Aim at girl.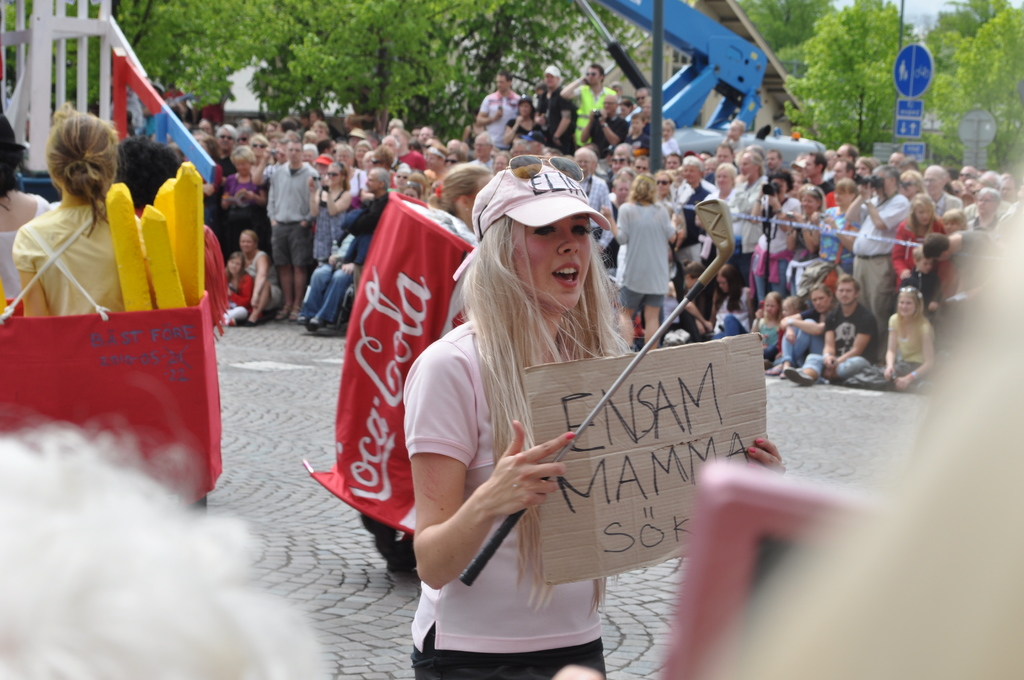
Aimed at rect(782, 294, 806, 319).
